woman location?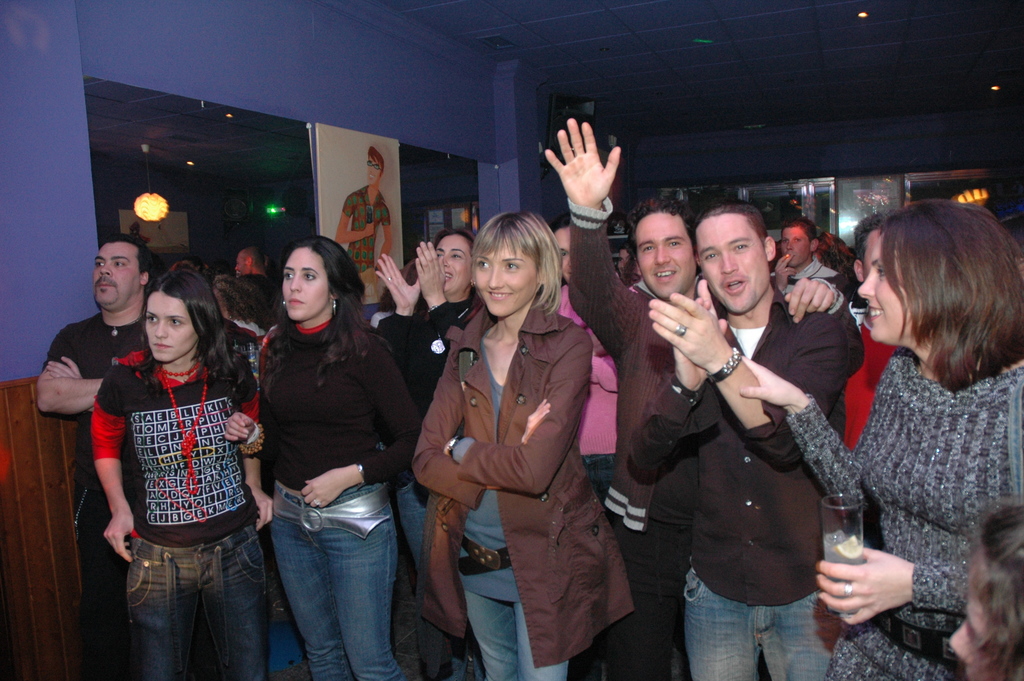
{"x1": 550, "y1": 213, "x2": 626, "y2": 517}
